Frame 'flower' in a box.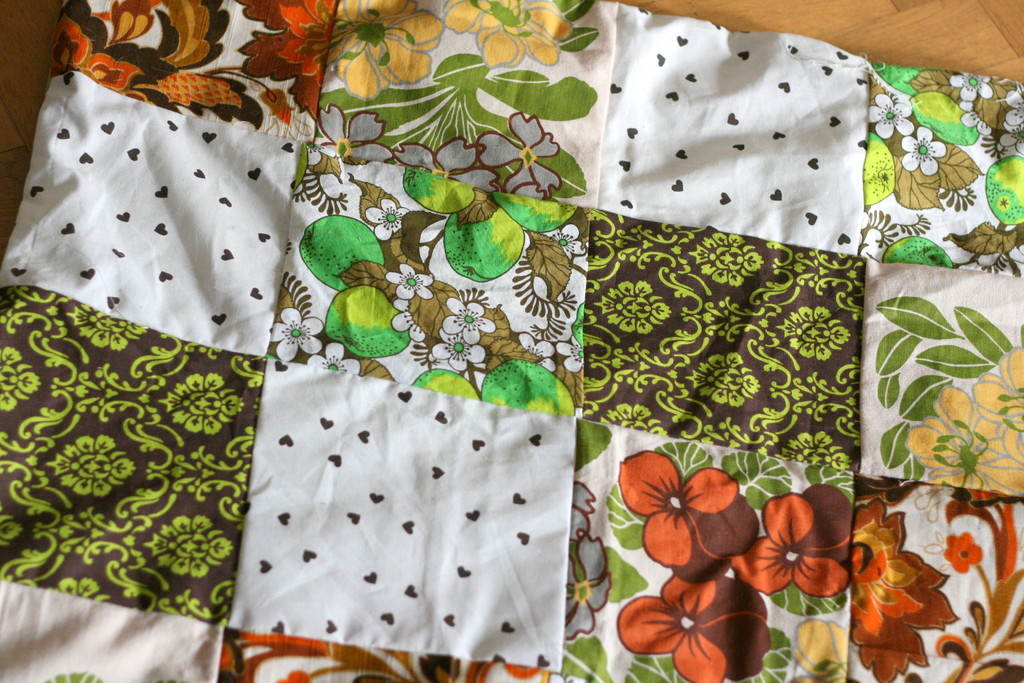
244 0 333 115.
